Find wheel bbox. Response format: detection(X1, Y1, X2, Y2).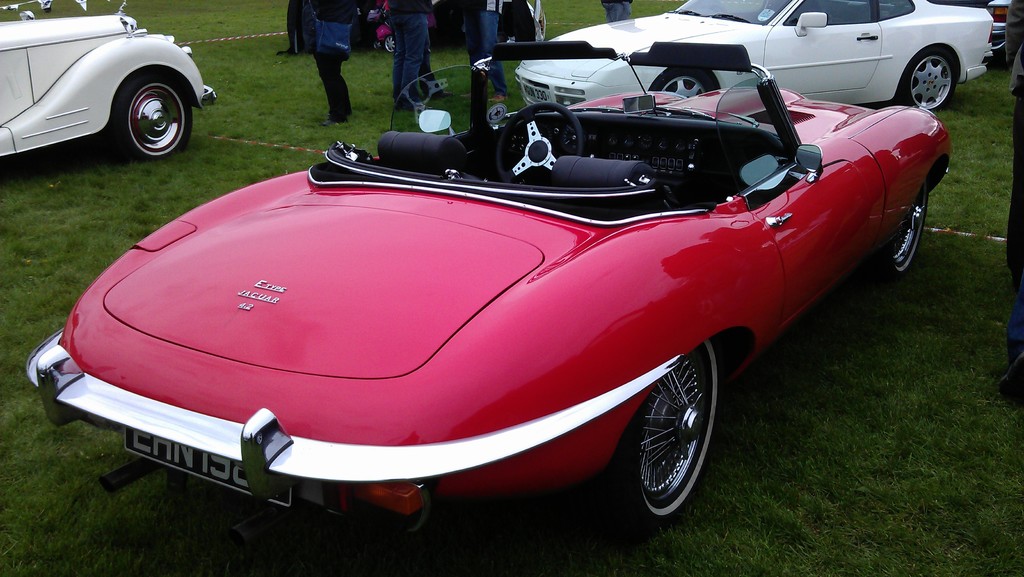
detection(122, 77, 185, 170).
